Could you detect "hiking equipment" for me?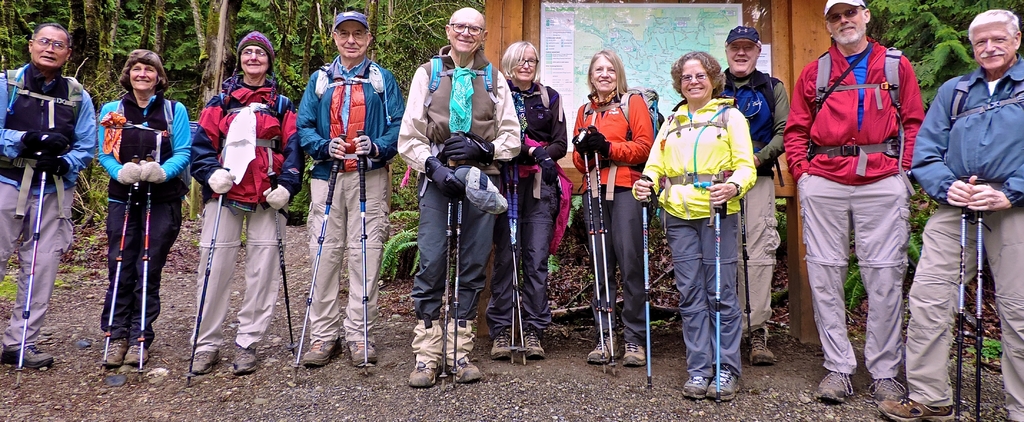
Detection result: <bbox>109, 100, 189, 188</bbox>.
